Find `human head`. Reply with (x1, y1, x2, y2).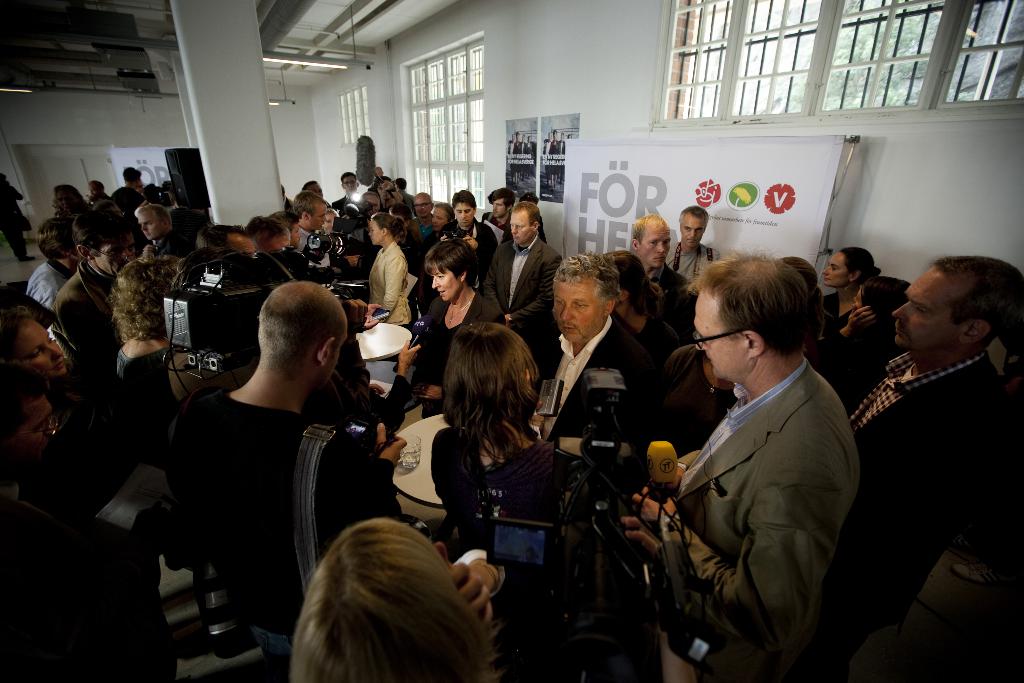
(50, 181, 88, 212).
